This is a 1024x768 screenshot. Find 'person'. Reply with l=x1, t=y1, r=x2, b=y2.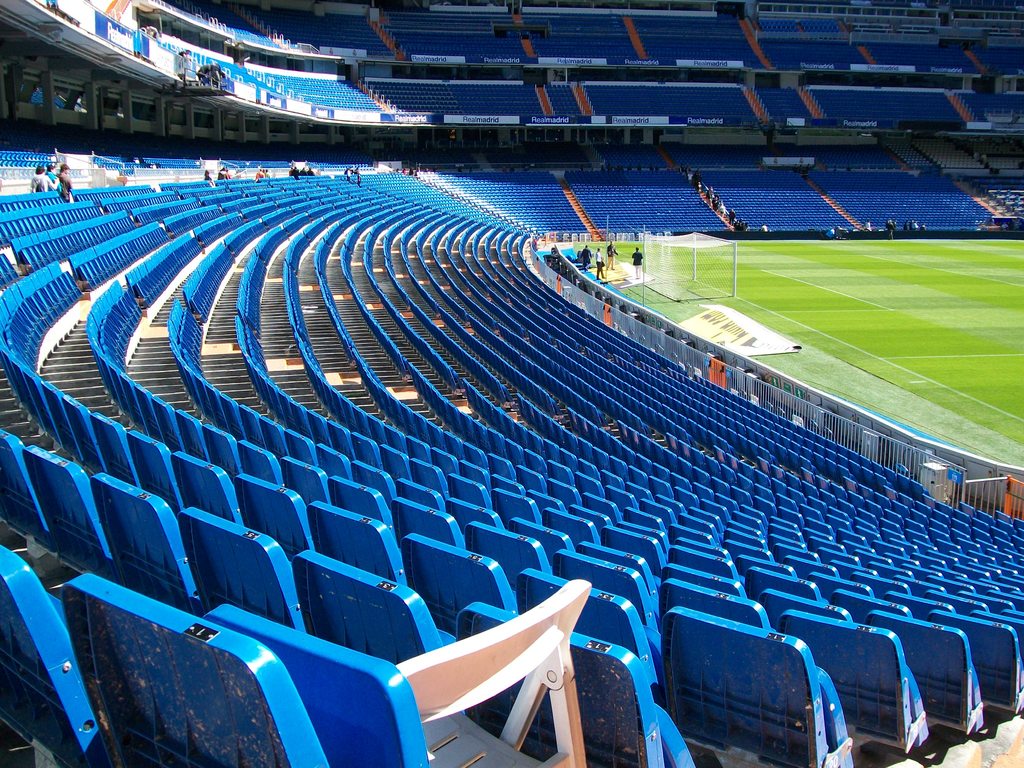
l=629, t=245, r=643, b=274.
